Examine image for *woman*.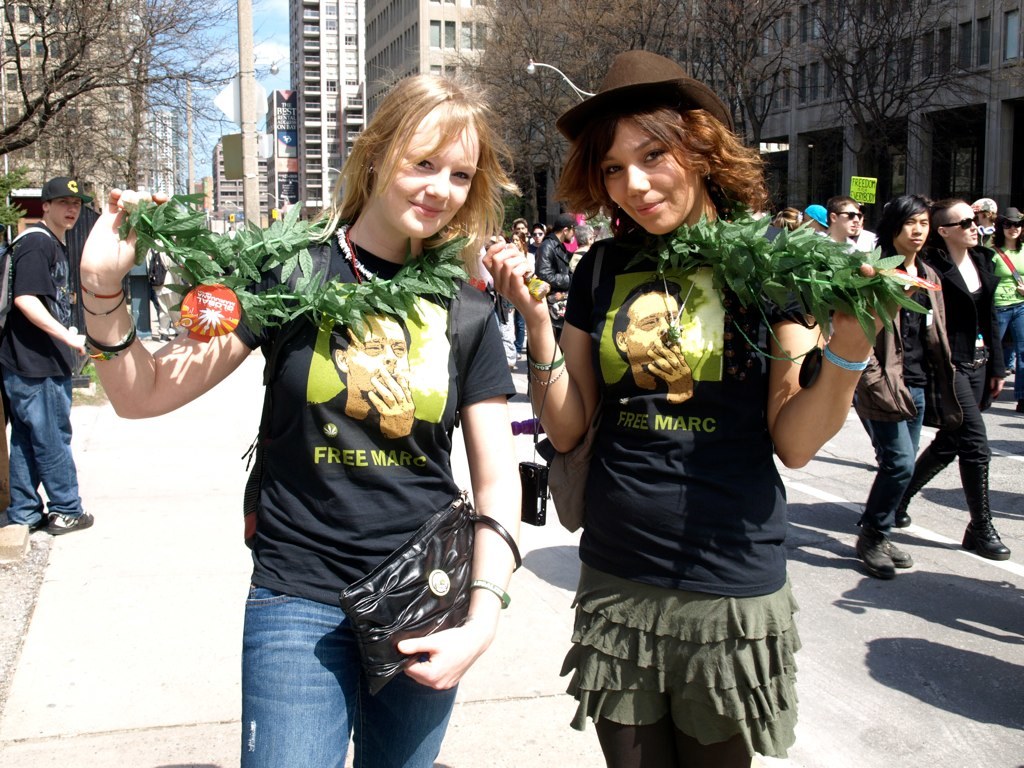
Examination result: crop(77, 69, 531, 767).
